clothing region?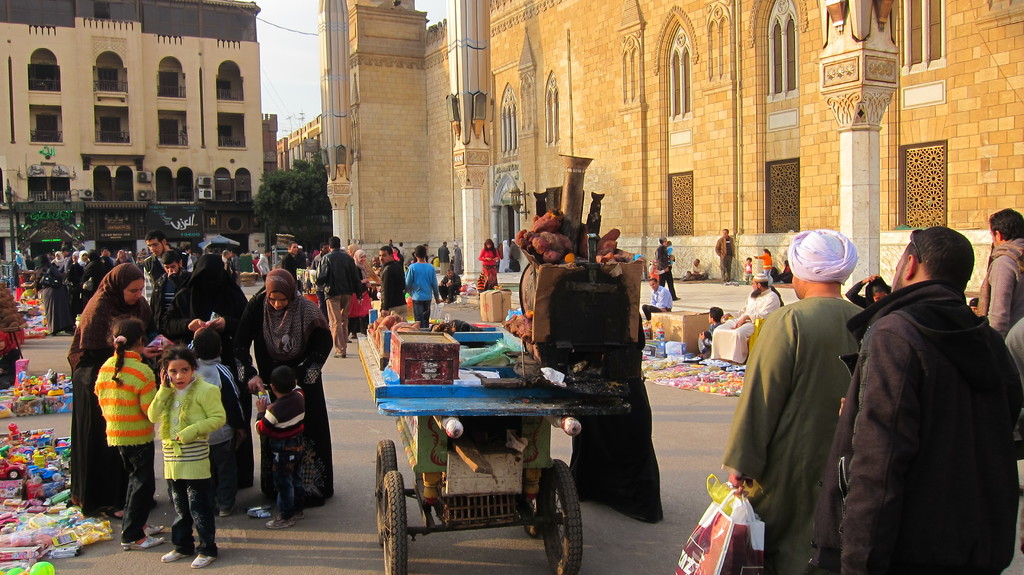
rect(251, 378, 305, 513)
